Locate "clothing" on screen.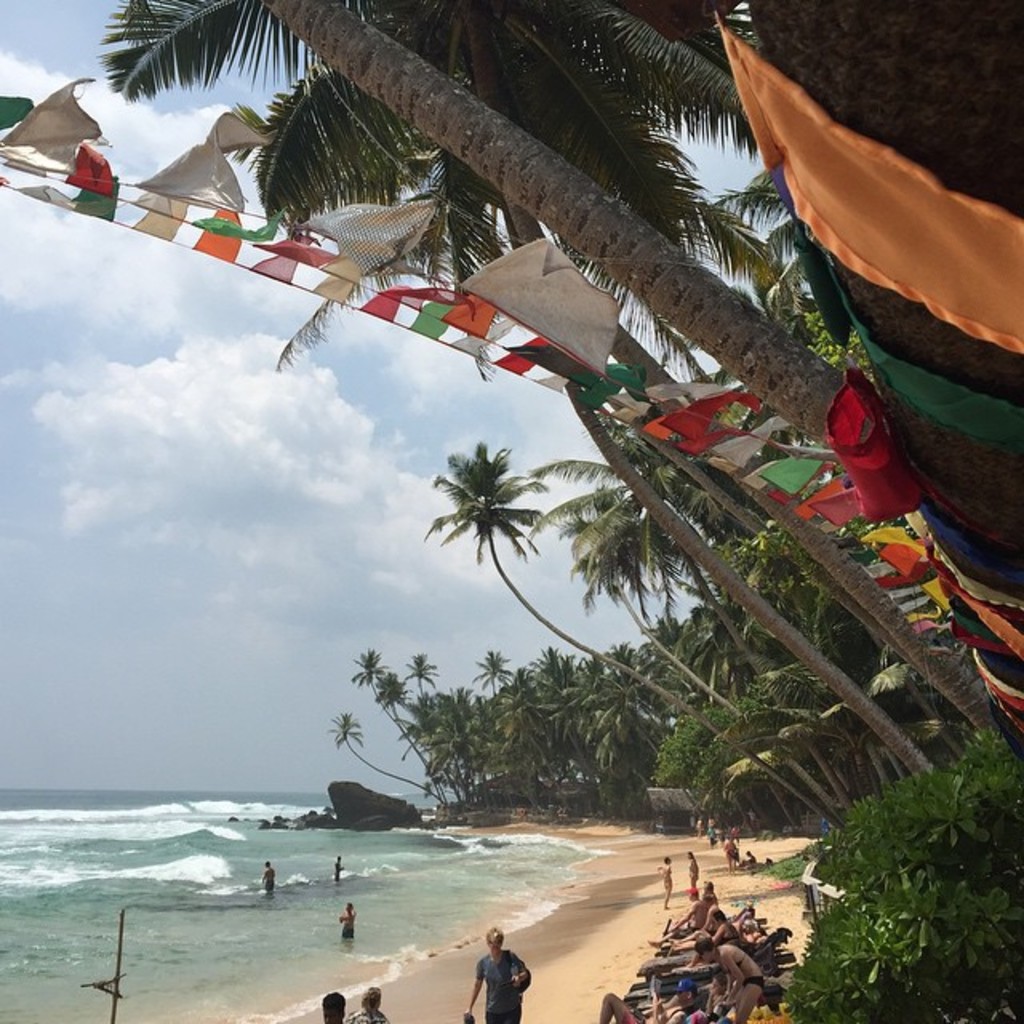
On screen at <region>739, 963, 774, 994</region>.
